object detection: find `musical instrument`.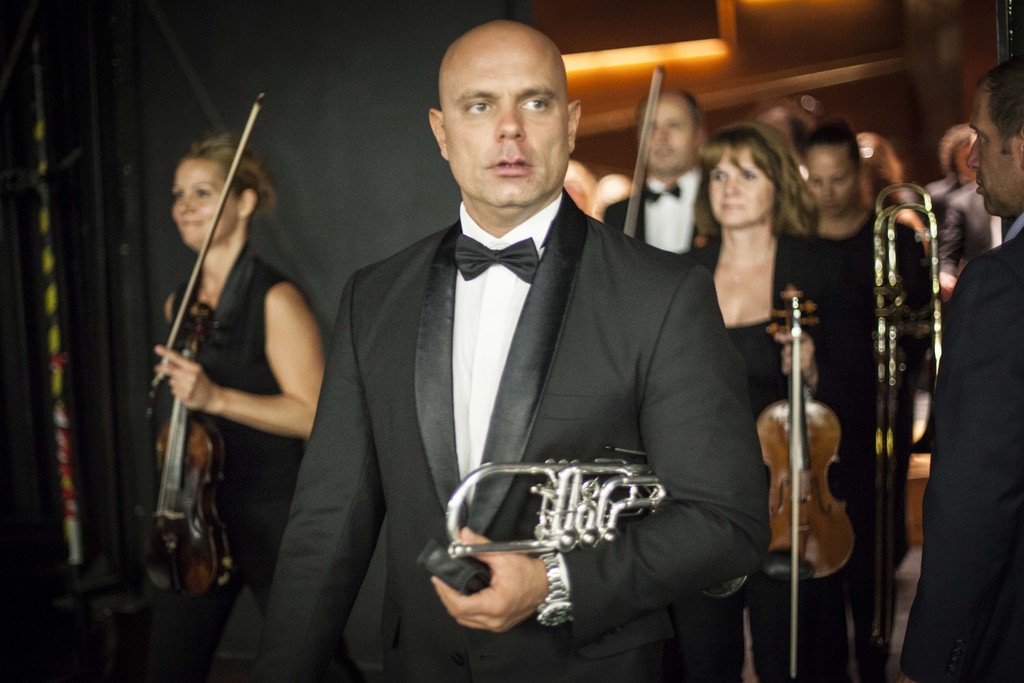
left=754, top=290, right=863, bottom=682.
